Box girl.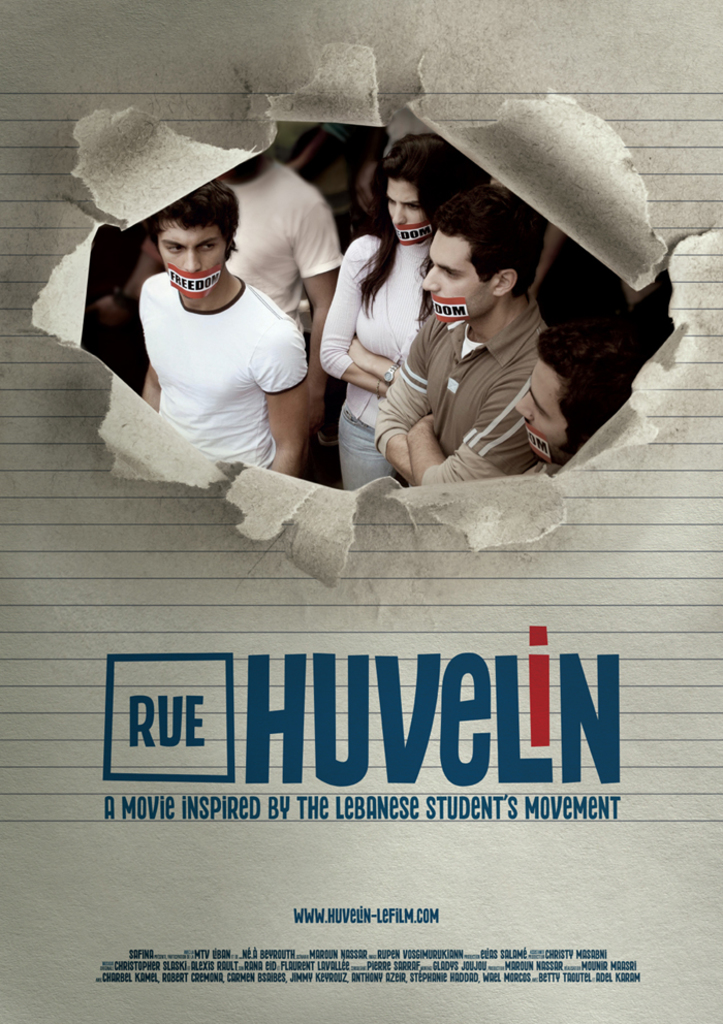
(left=316, top=130, right=495, bottom=495).
